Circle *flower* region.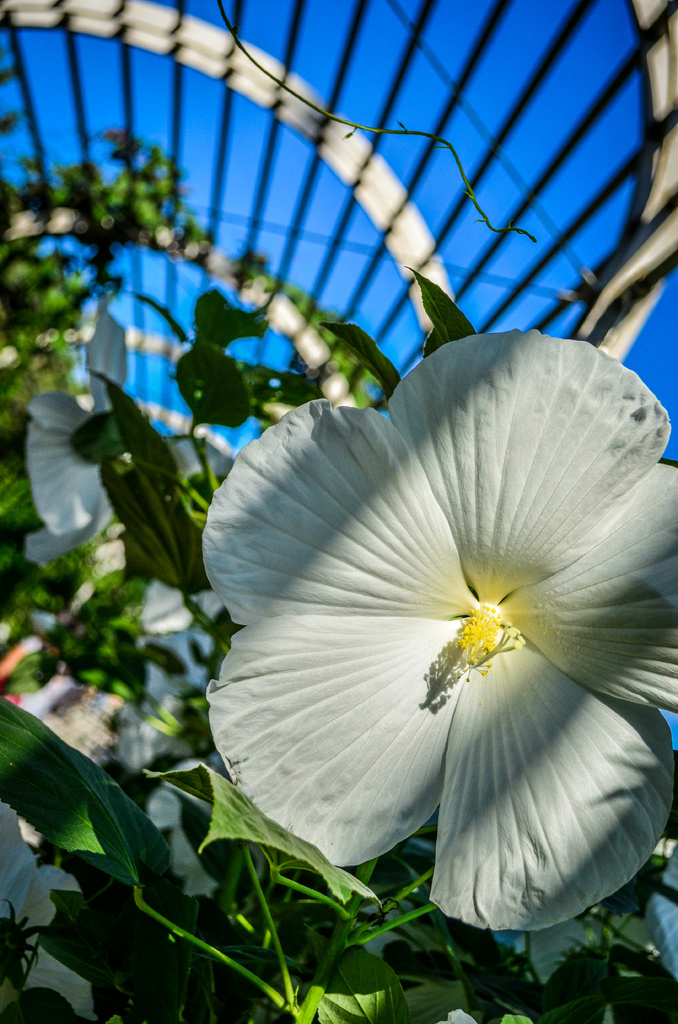
Region: 0,751,86,1005.
